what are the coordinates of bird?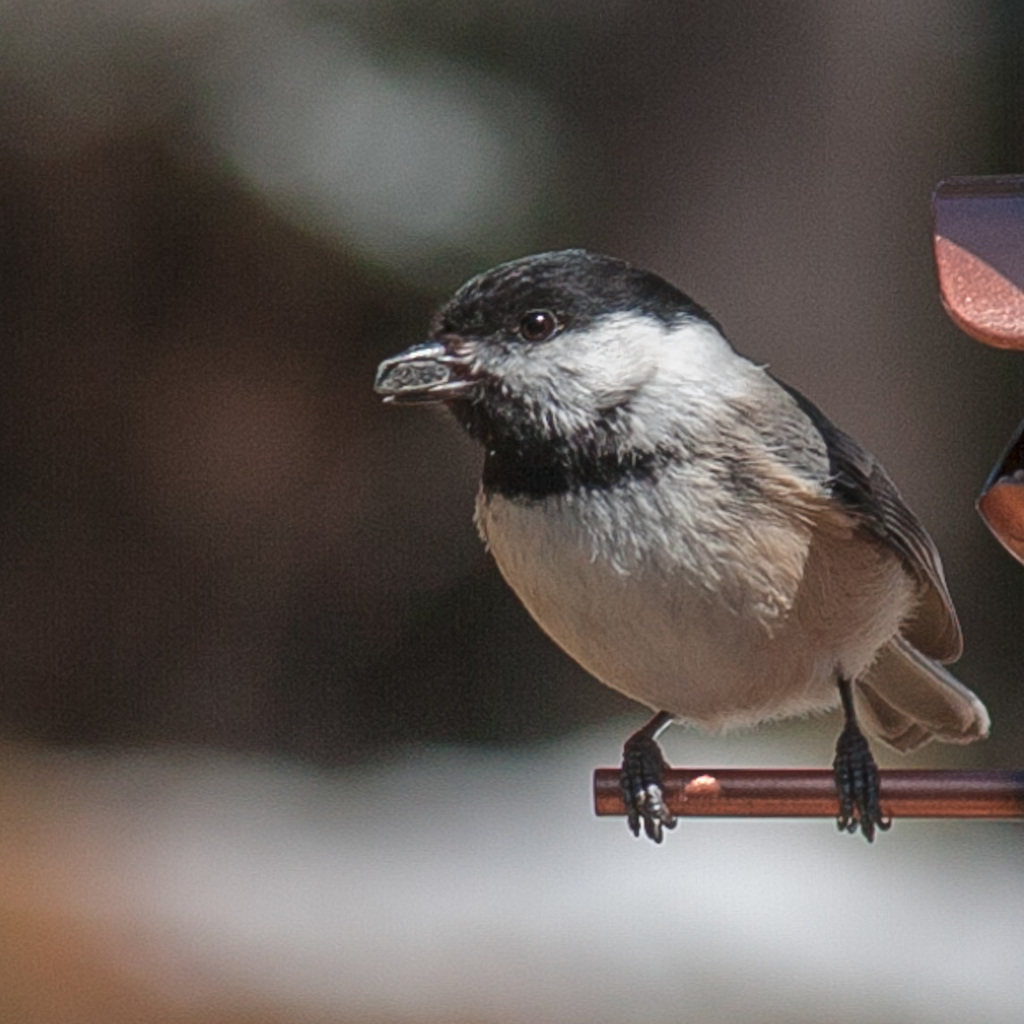
371, 248, 995, 838.
